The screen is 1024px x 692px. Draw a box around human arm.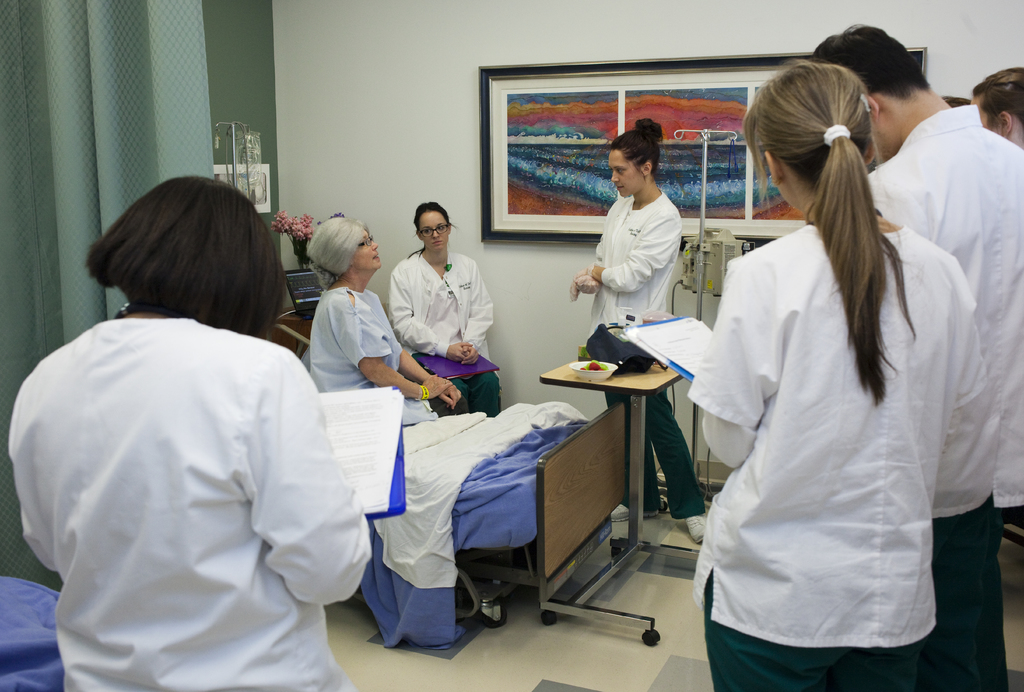
{"left": 684, "top": 257, "right": 762, "bottom": 471}.
